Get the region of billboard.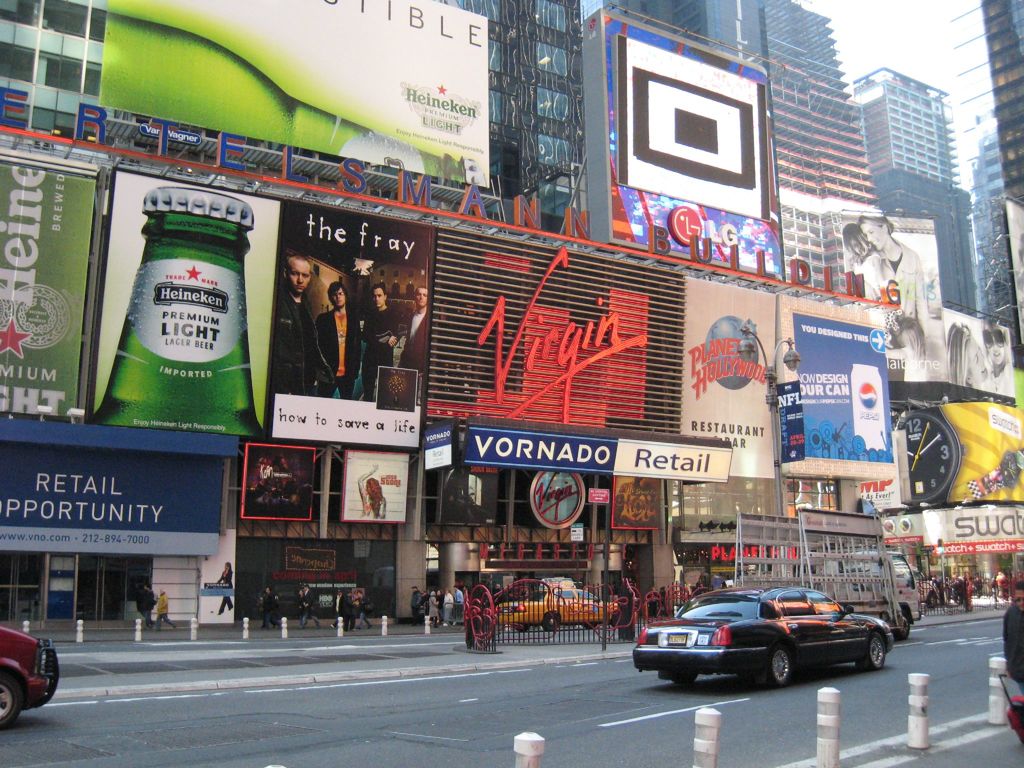
Rect(786, 318, 895, 458).
